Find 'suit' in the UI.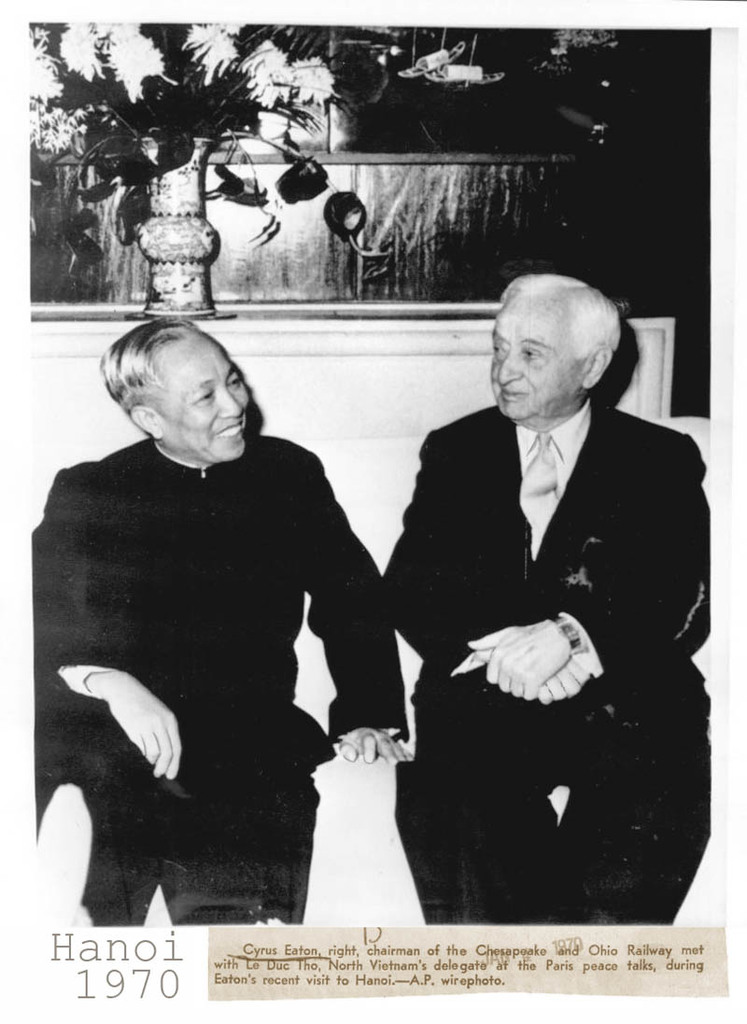
UI element at (18, 427, 390, 943).
